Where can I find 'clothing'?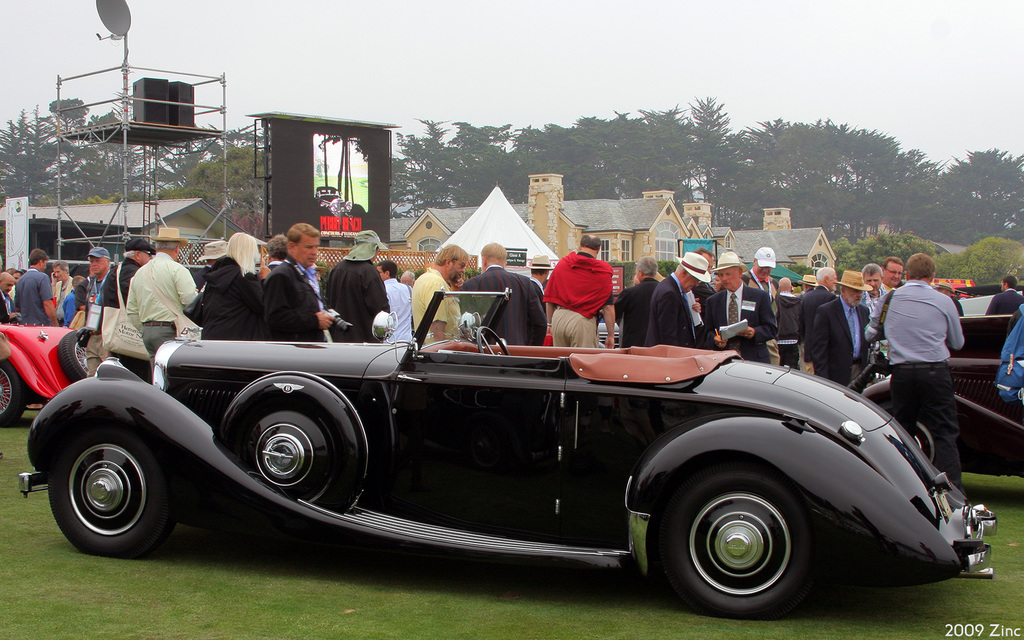
You can find it at <region>799, 290, 875, 383</region>.
